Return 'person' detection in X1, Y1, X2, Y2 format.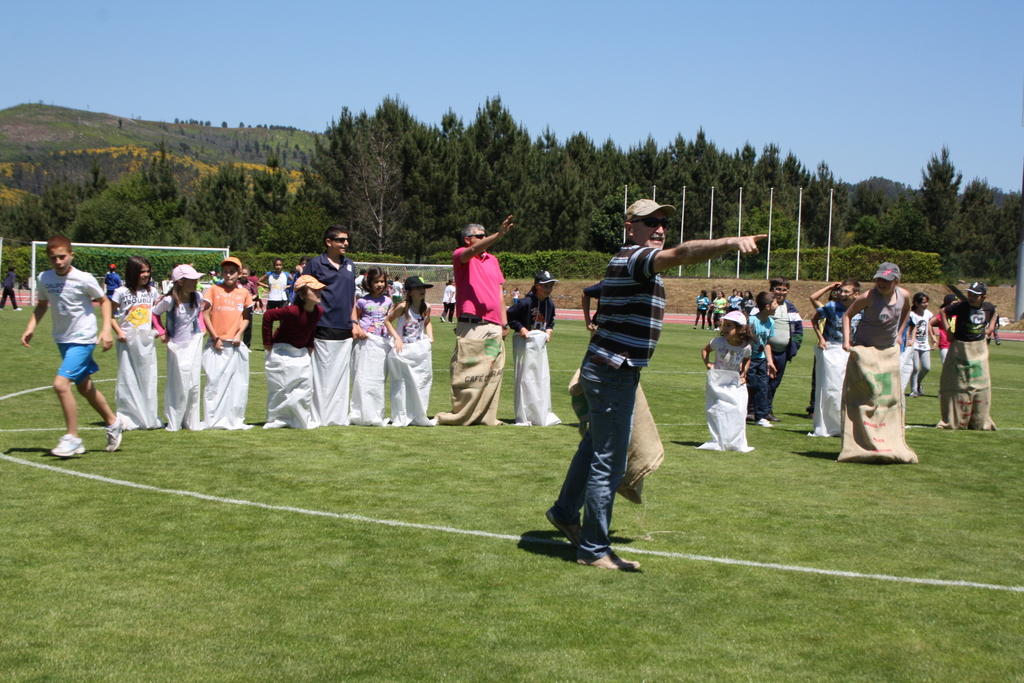
940, 279, 1007, 432.
